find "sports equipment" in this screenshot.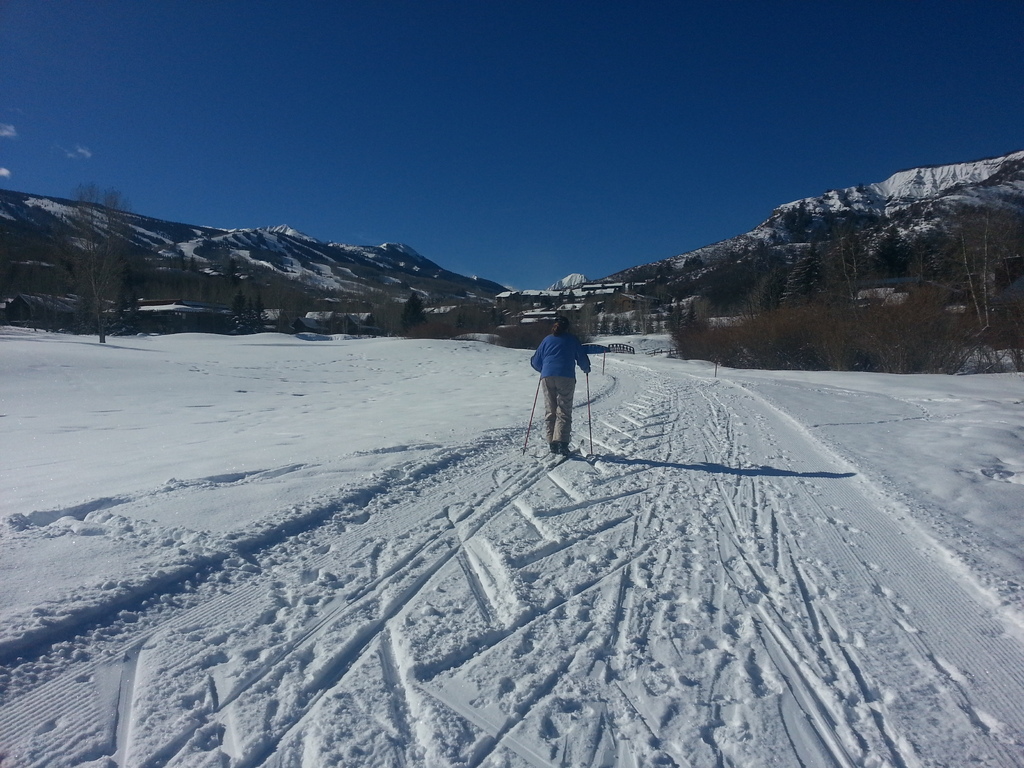
The bounding box for "sports equipment" is crop(519, 376, 543, 457).
